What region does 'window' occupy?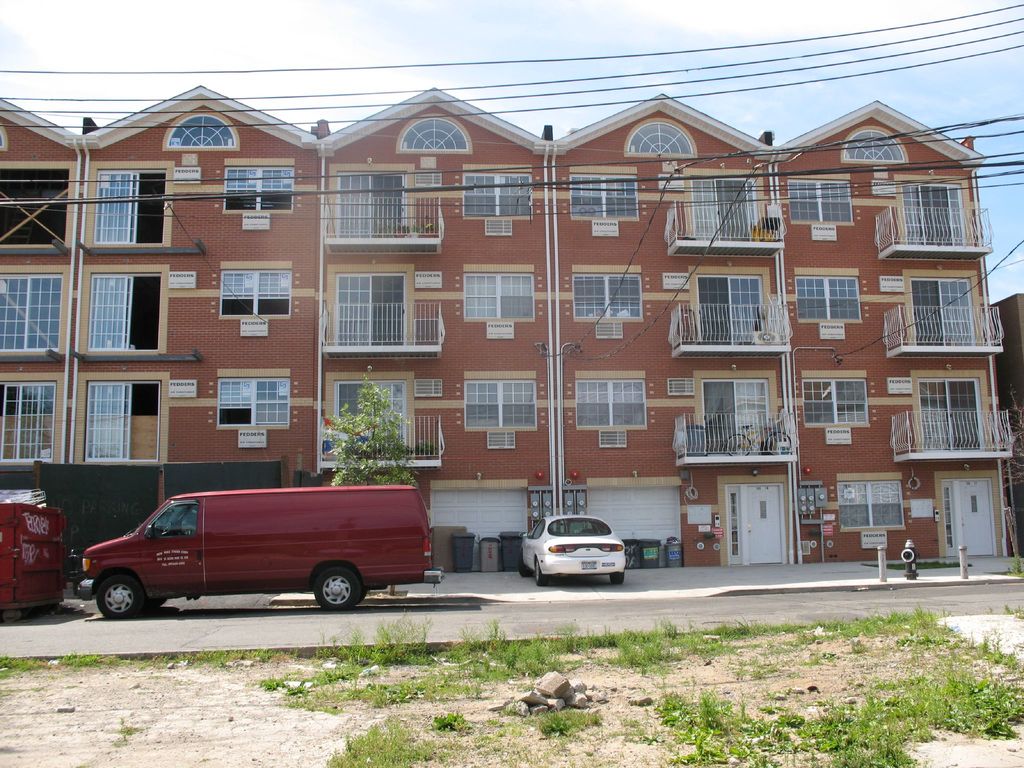
(794,262,858,322).
